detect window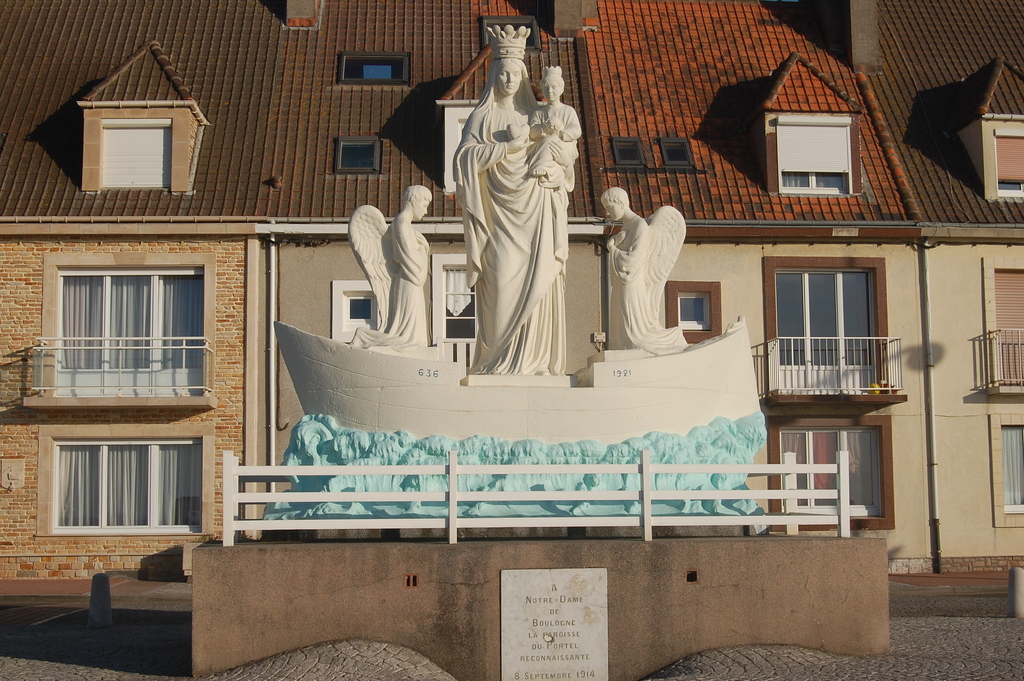
select_region(991, 125, 1023, 201)
